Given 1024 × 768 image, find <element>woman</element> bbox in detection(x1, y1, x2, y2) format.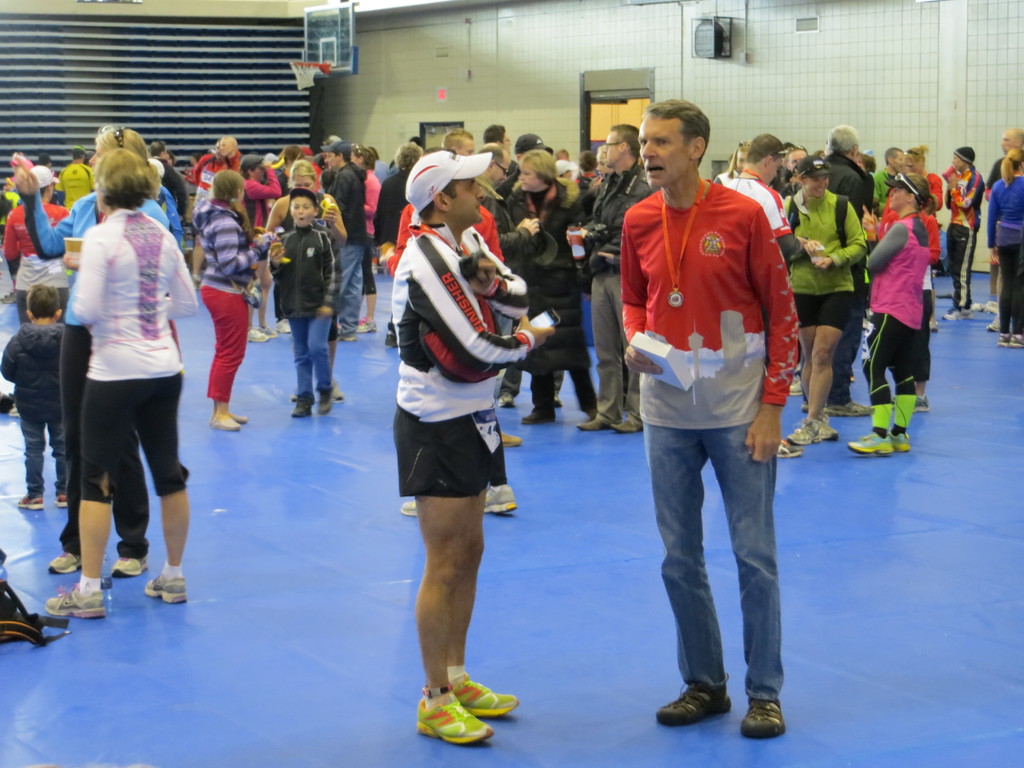
detection(186, 129, 242, 225).
